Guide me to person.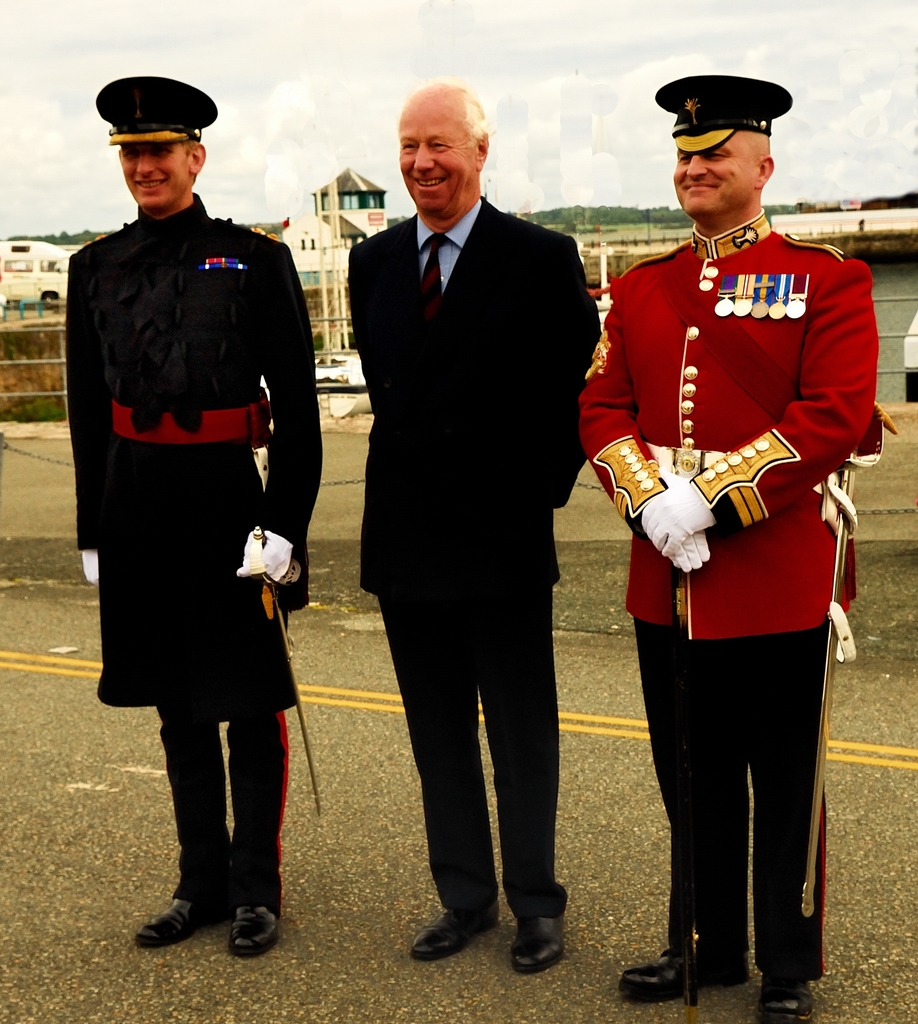
Guidance: 67, 76, 325, 960.
